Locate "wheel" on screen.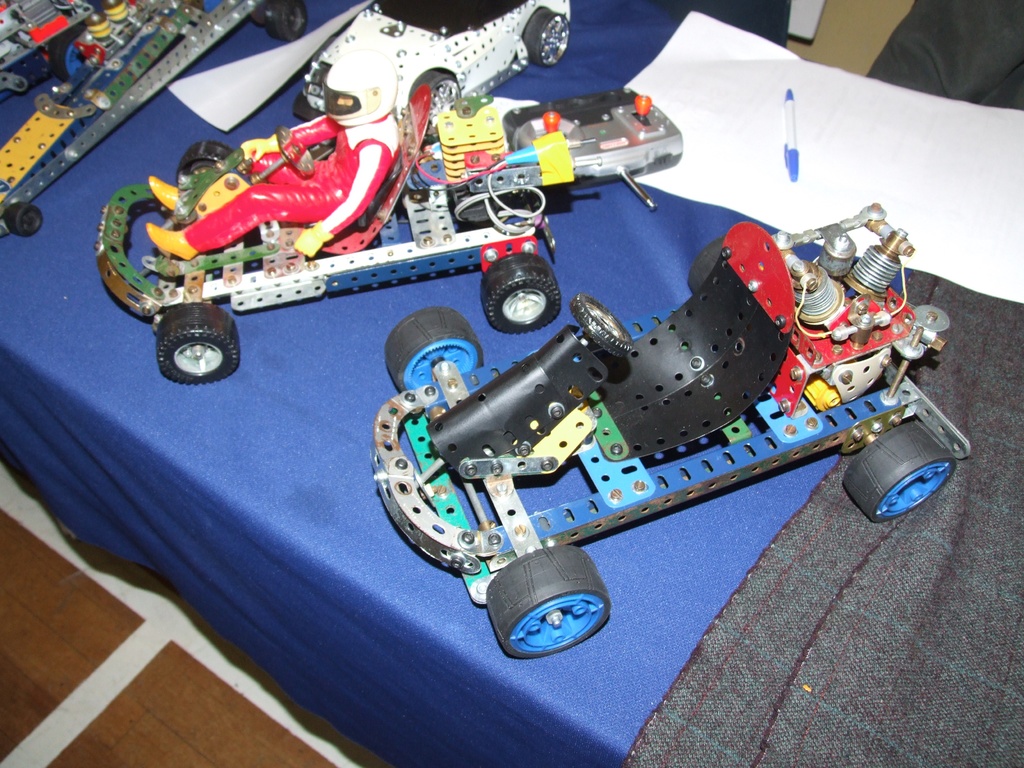
On screen at bbox=[488, 545, 610, 659].
